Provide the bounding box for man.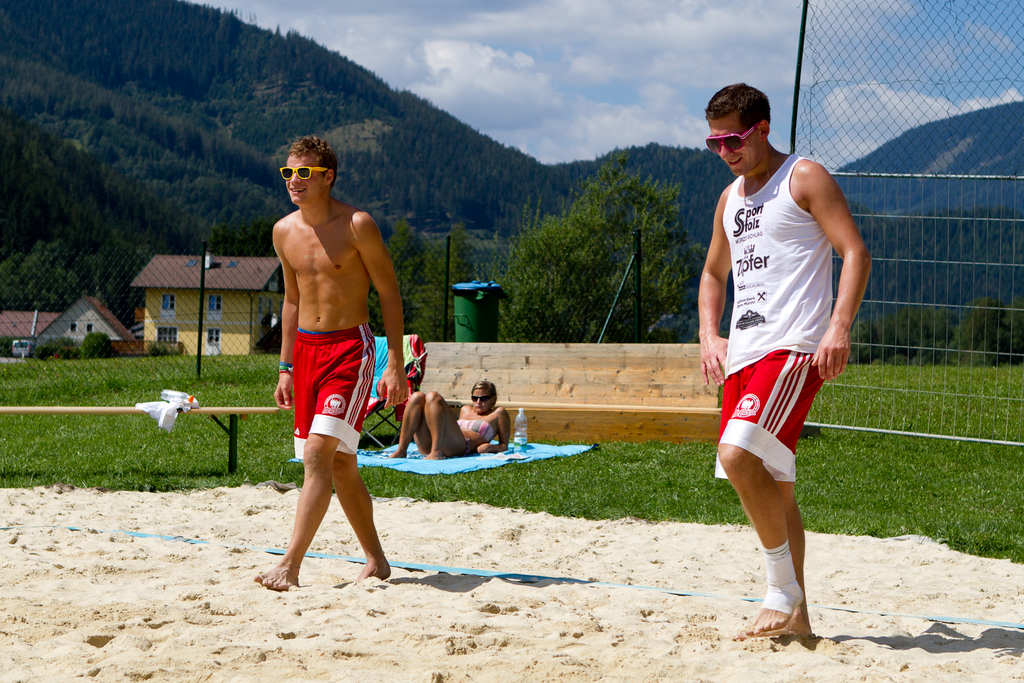
region(255, 141, 409, 586).
